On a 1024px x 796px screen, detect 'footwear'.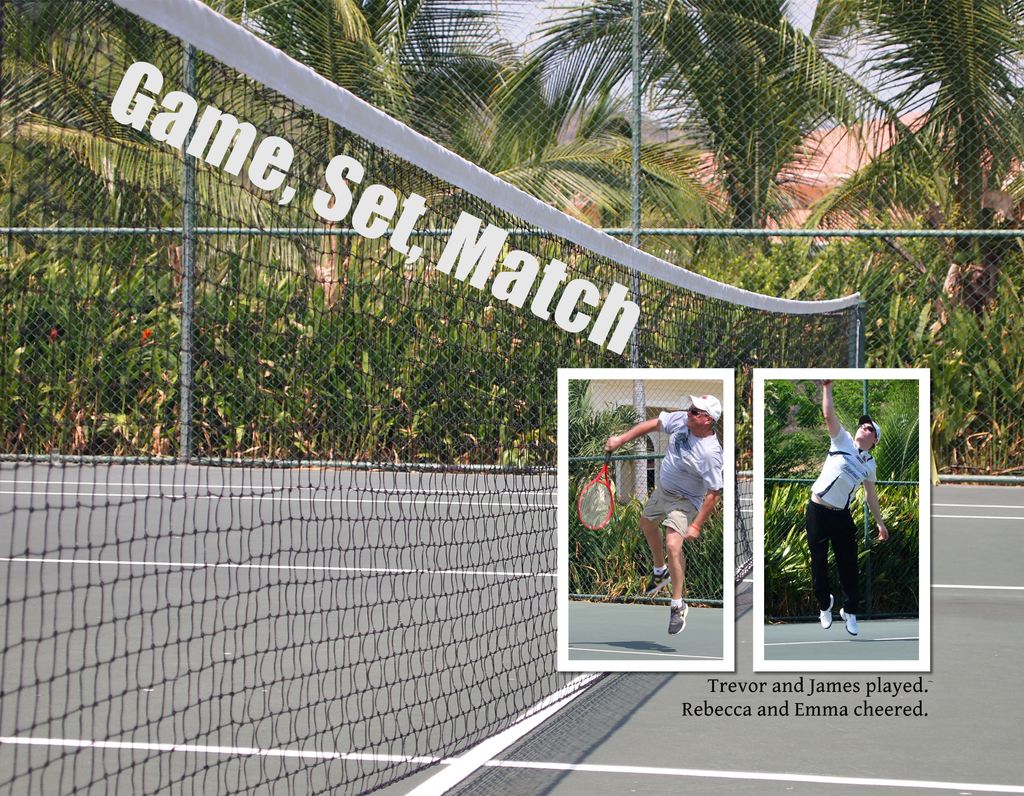
<box>641,572,671,594</box>.
